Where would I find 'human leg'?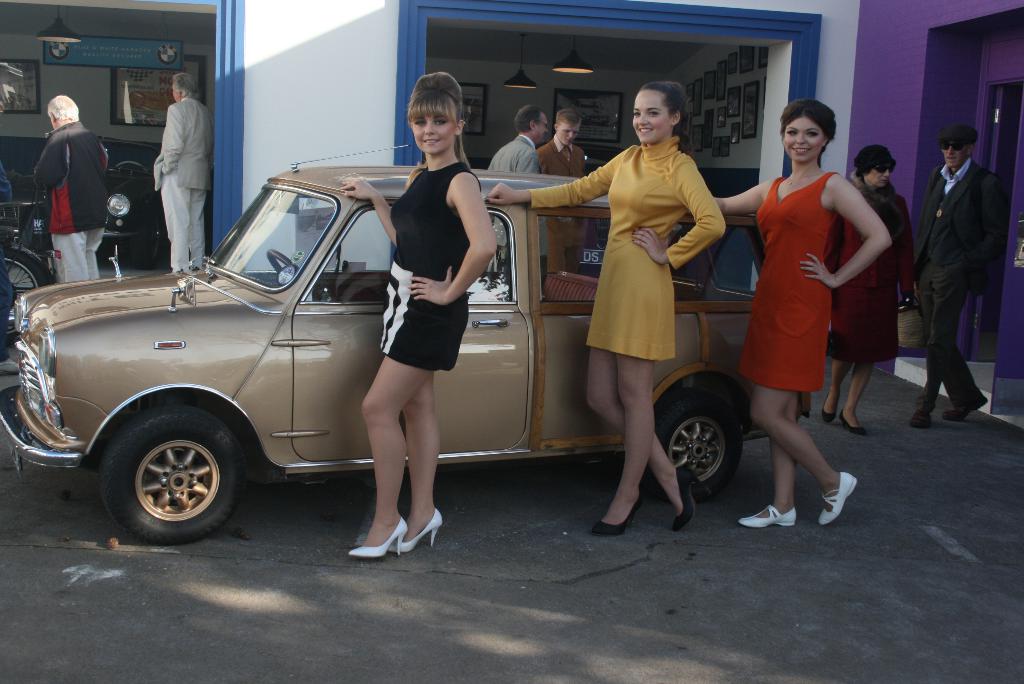
At 579,351,697,533.
